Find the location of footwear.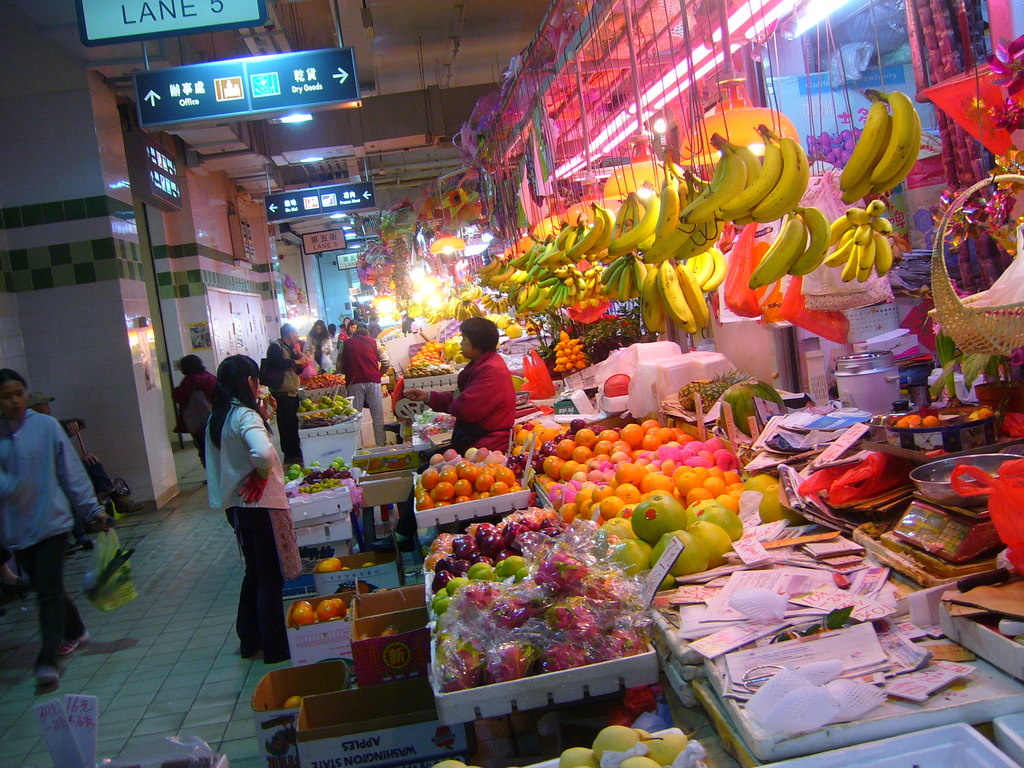
Location: box=[260, 651, 289, 662].
